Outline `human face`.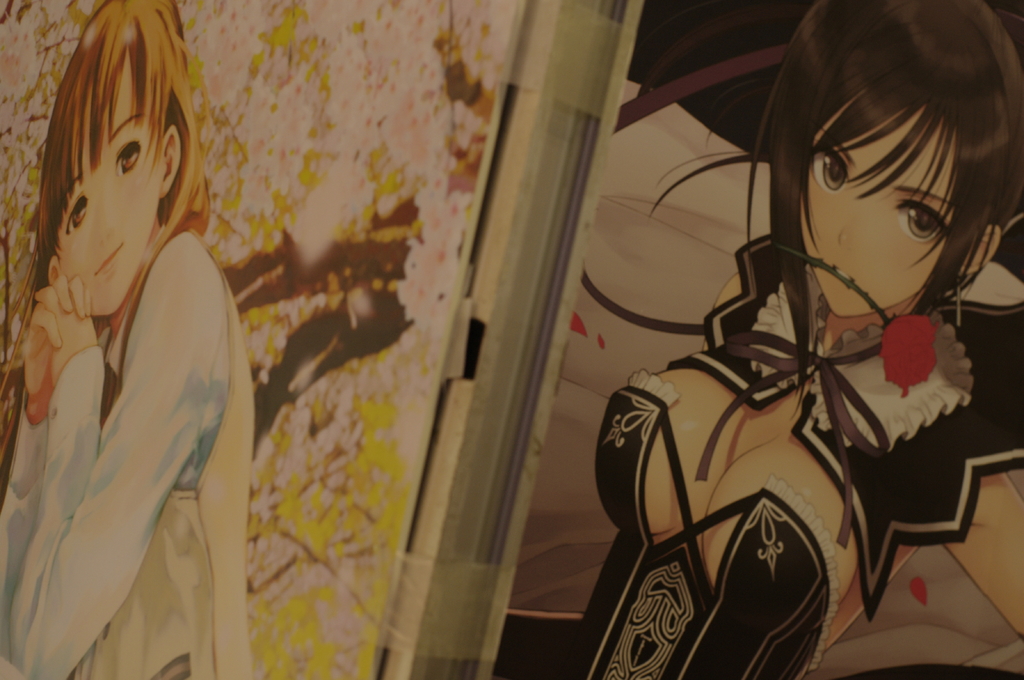
Outline: bbox=[55, 50, 160, 313].
